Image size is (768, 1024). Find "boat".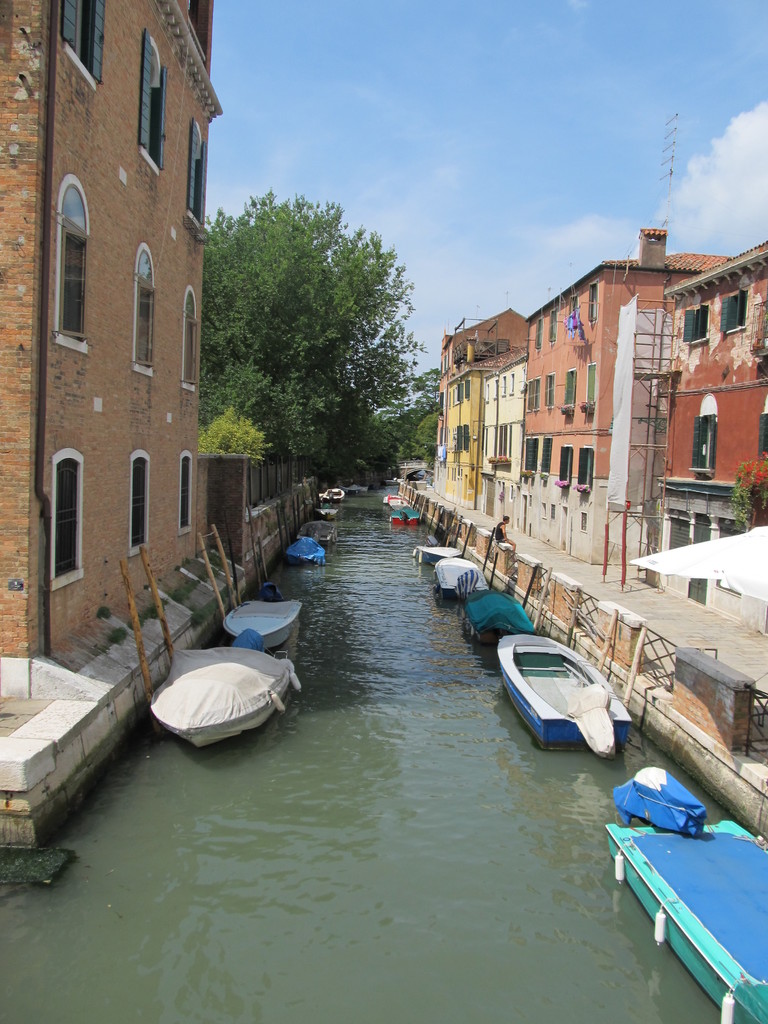
(left=387, top=500, right=429, bottom=531).
